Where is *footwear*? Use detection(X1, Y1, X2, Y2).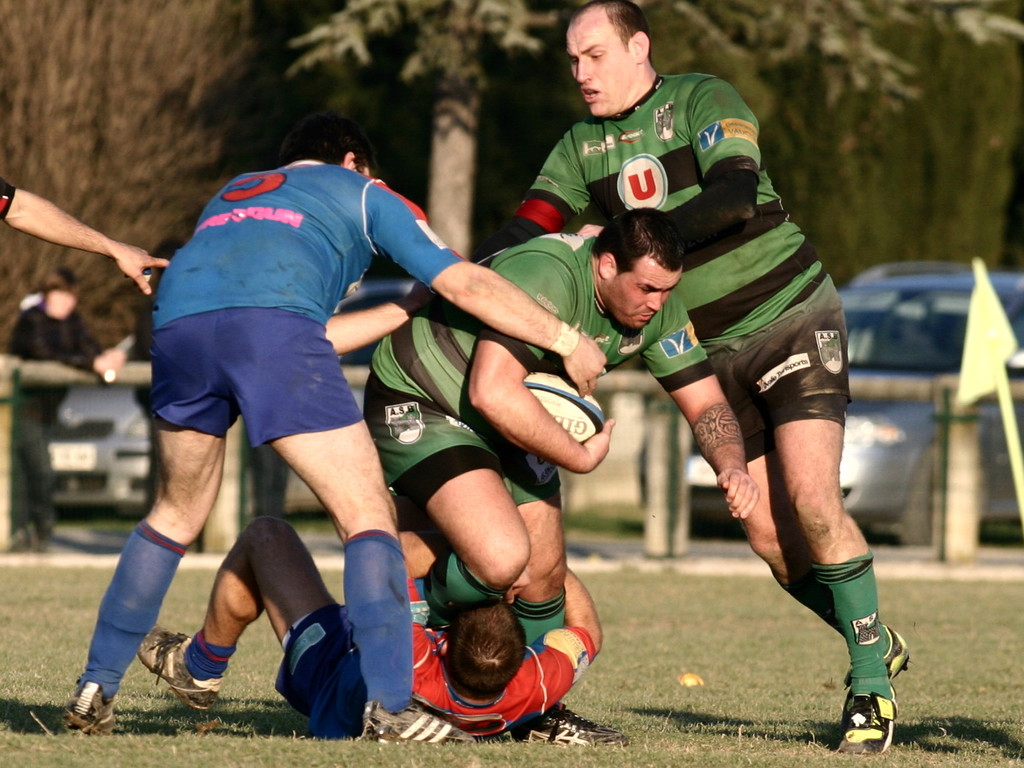
detection(133, 637, 233, 721).
